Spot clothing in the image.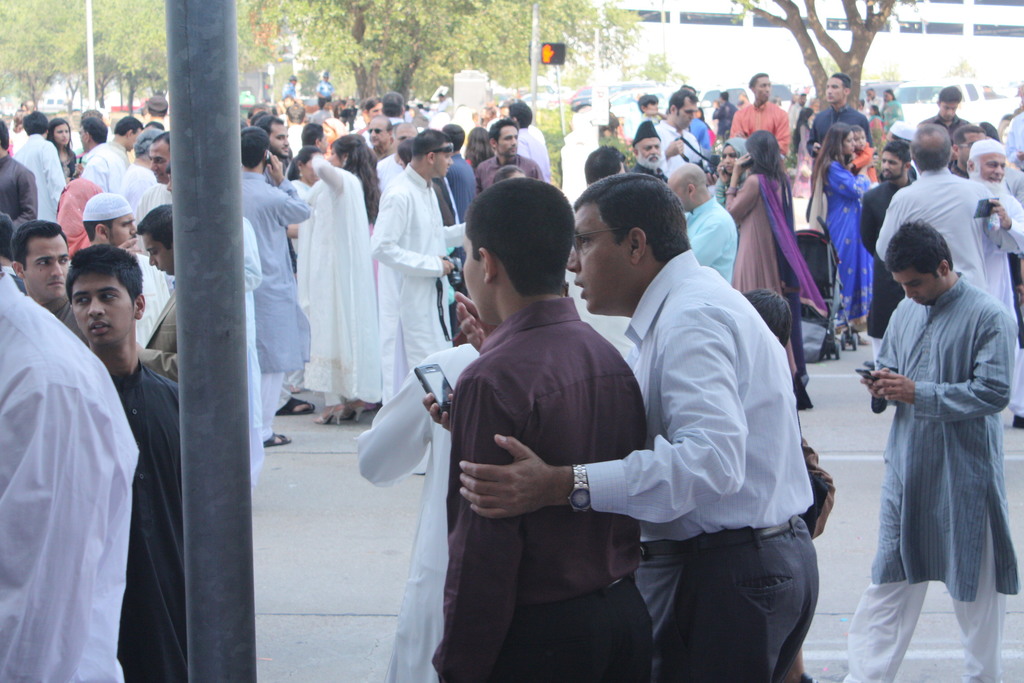
clothing found at bbox(2, 155, 42, 242).
